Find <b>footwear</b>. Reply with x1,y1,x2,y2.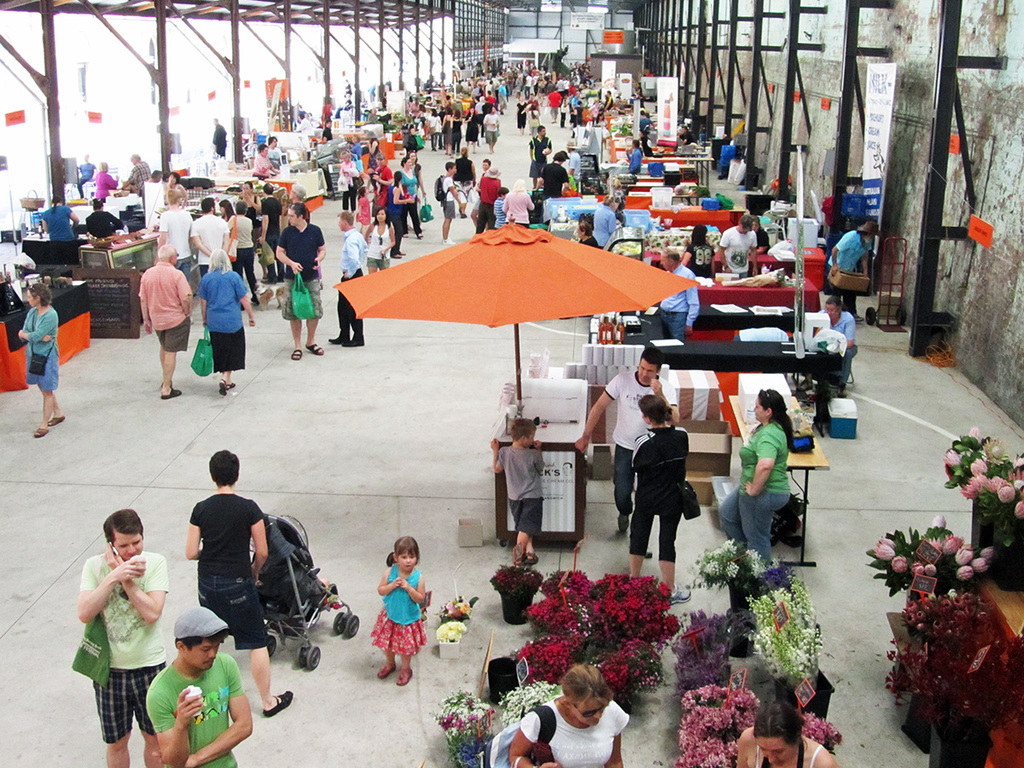
265,686,297,717.
